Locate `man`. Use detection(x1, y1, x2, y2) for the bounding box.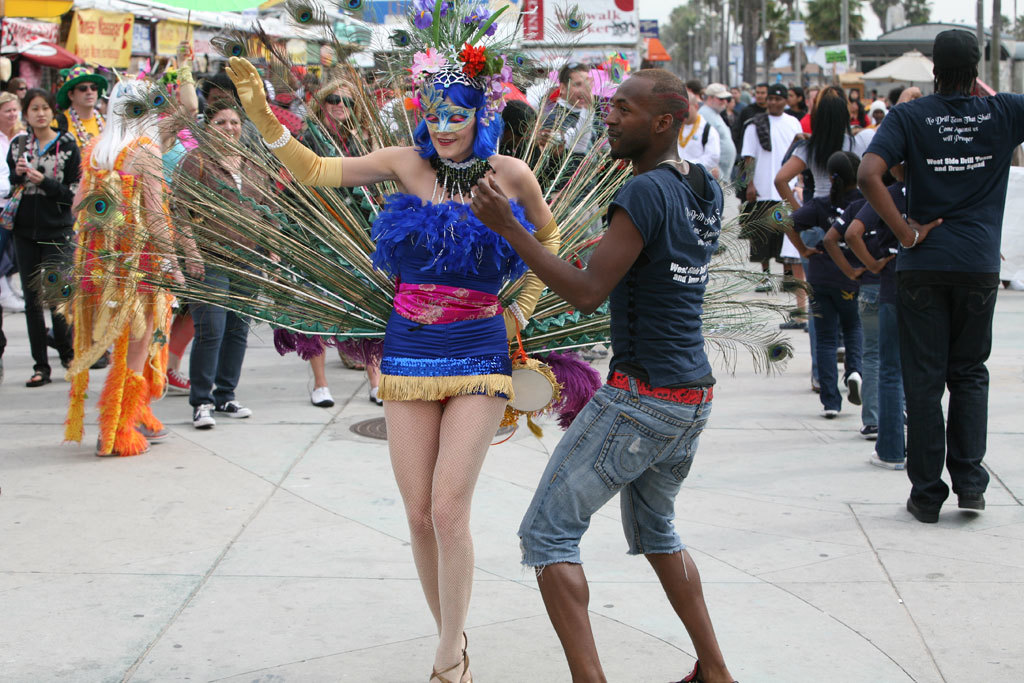
detection(842, 27, 1015, 526).
